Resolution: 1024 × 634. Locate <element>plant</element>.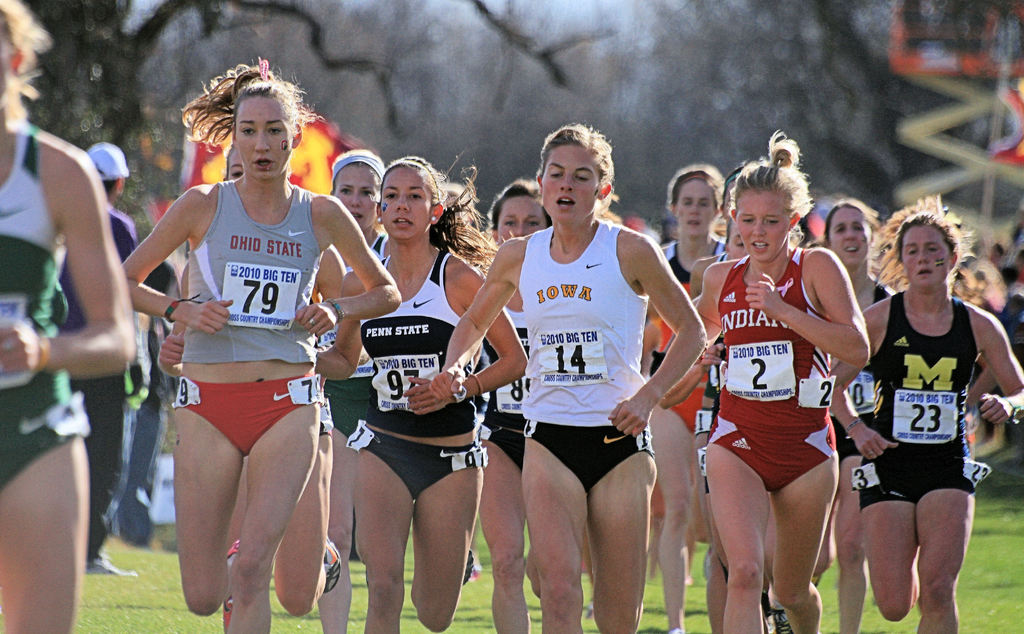
bbox=(679, 535, 721, 633).
